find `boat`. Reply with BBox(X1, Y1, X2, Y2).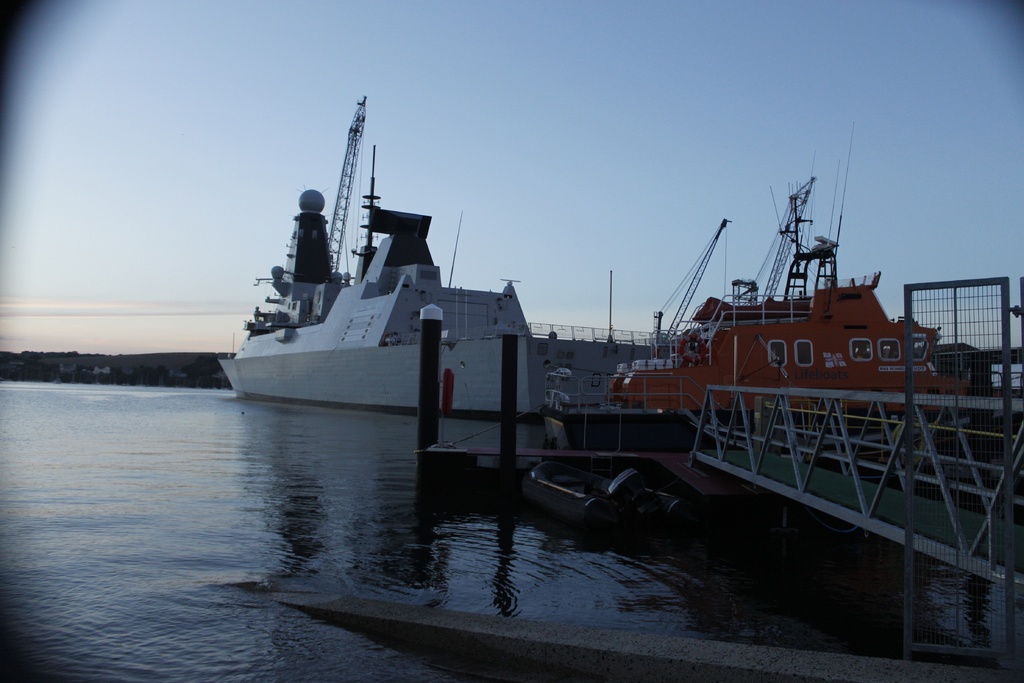
BBox(215, 93, 678, 457).
